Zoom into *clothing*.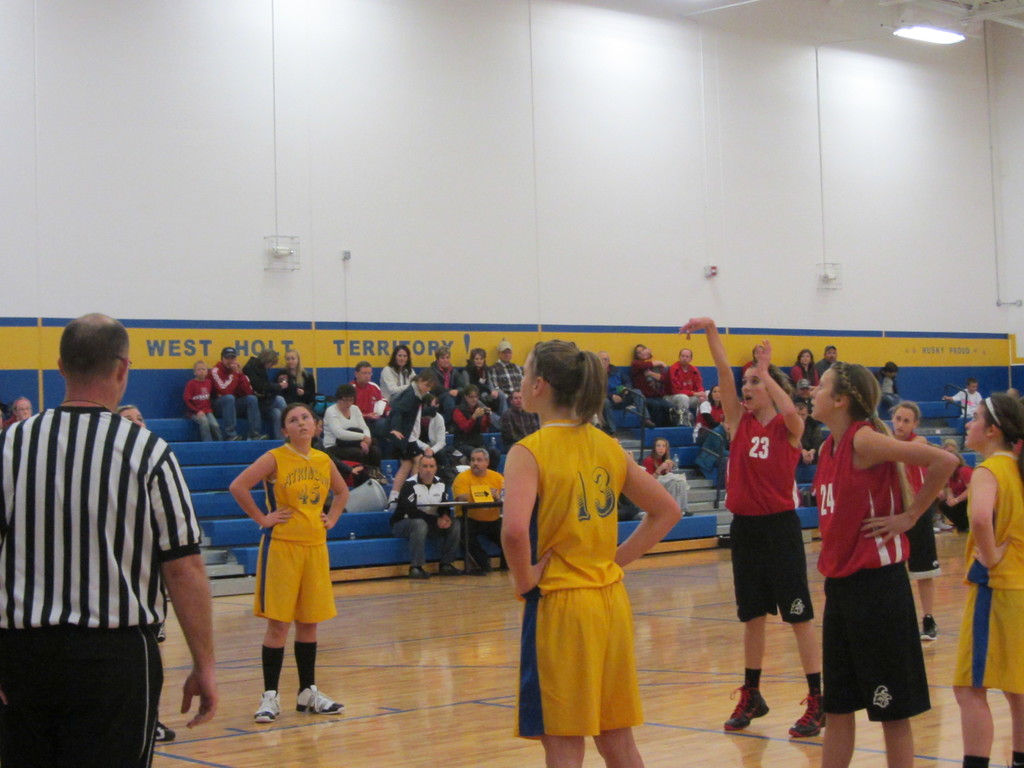
Zoom target: (x1=347, y1=377, x2=389, y2=414).
